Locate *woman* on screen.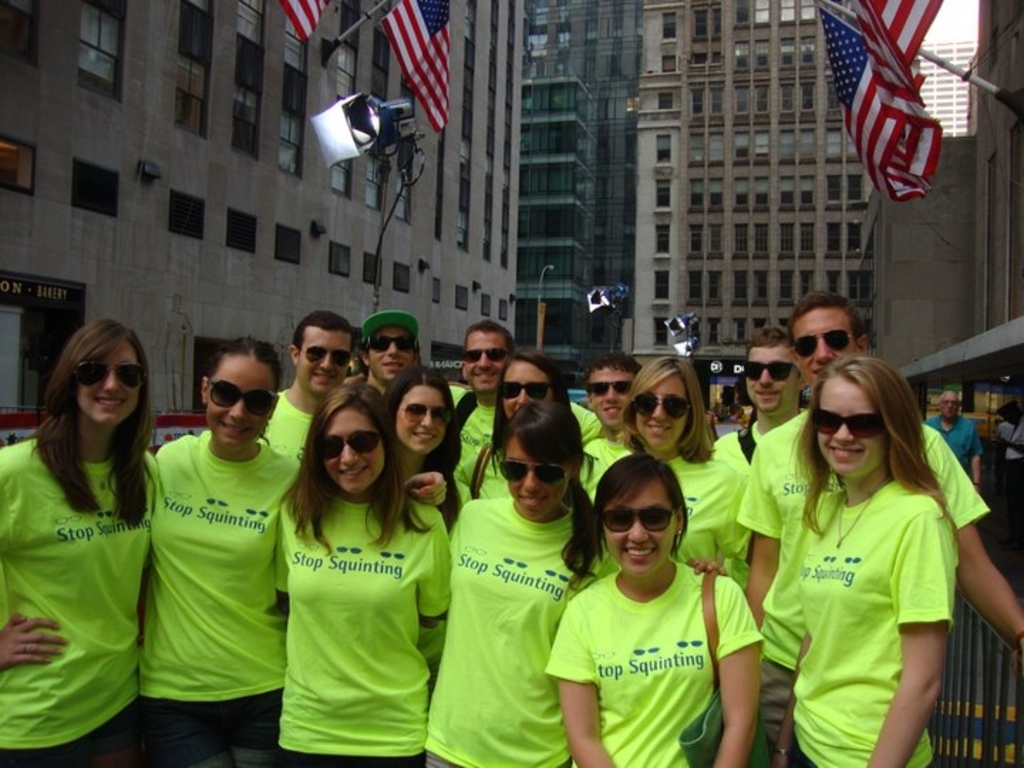
On screen at <box>465,353,596,499</box>.
